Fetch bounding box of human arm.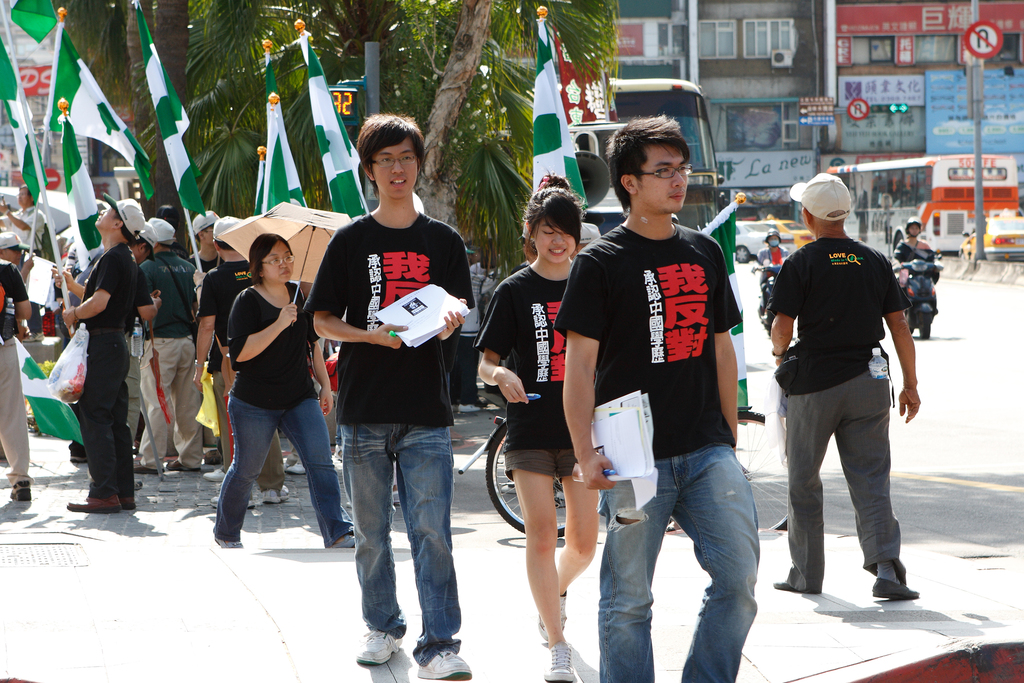
Bbox: {"left": 5, "top": 204, "right": 42, "bottom": 231}.
